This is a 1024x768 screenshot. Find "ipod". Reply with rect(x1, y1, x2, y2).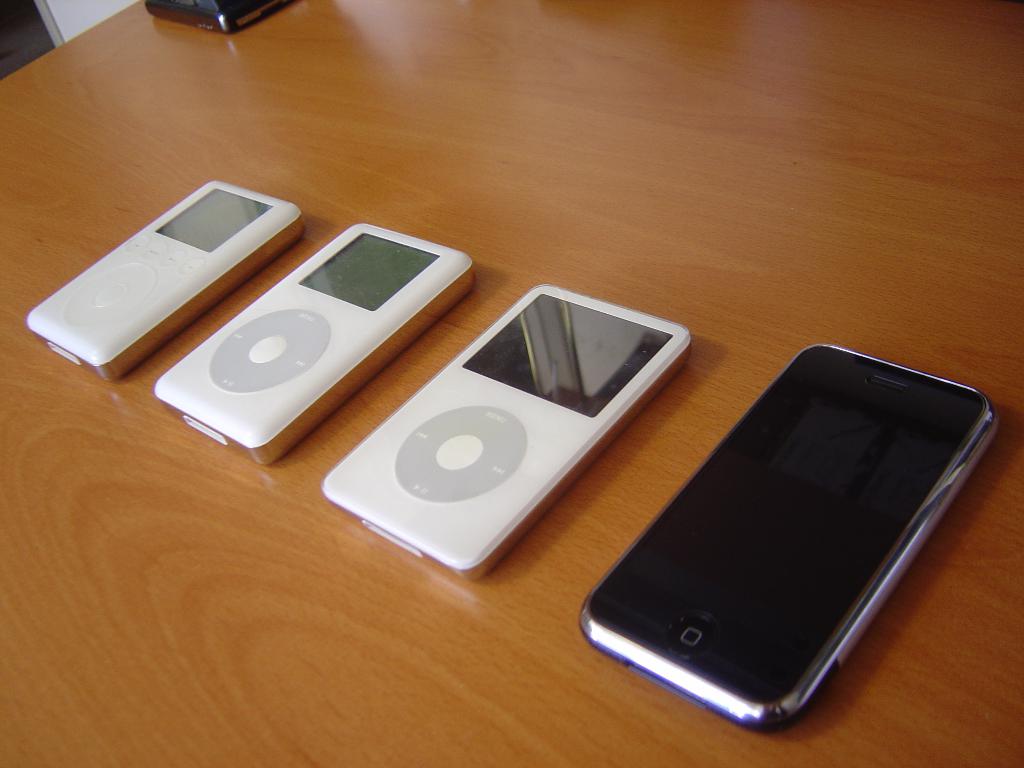
rect(316, 283, 691, 583).
